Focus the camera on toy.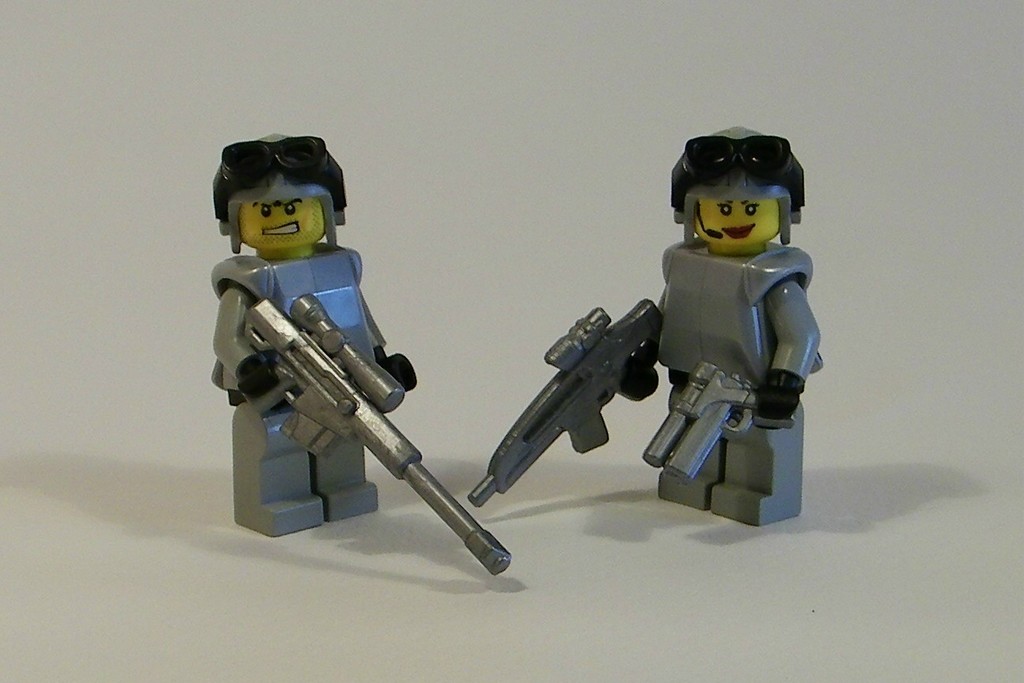
Focus region: bbox(476, 146, 825, 533).
